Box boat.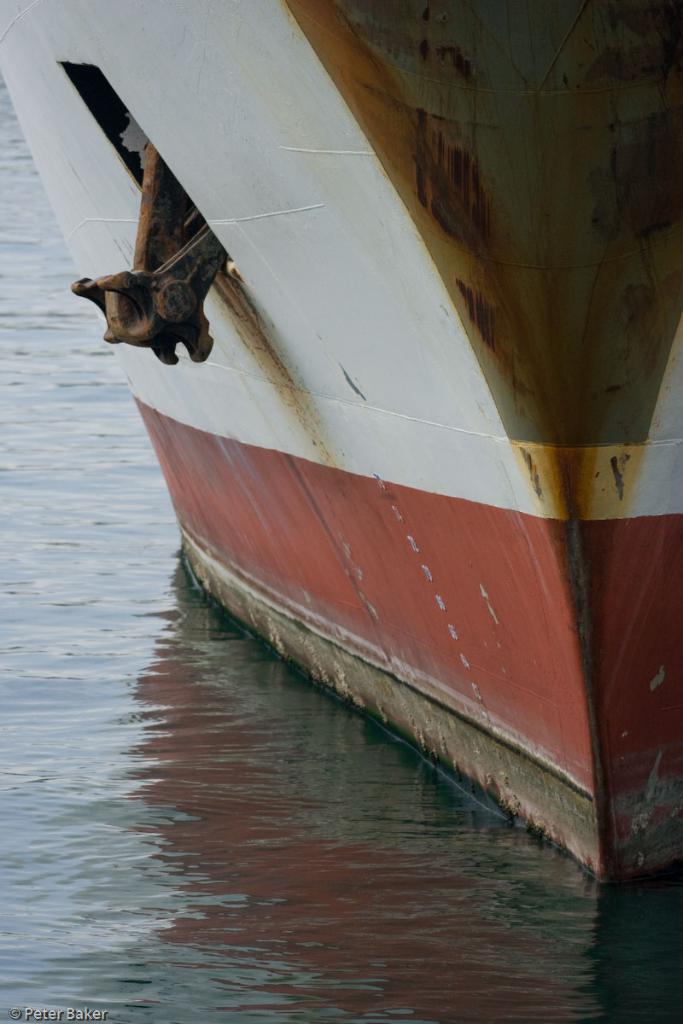
{"x1": 41, "y1": 113, "x2": 682, "y2": 820}.
